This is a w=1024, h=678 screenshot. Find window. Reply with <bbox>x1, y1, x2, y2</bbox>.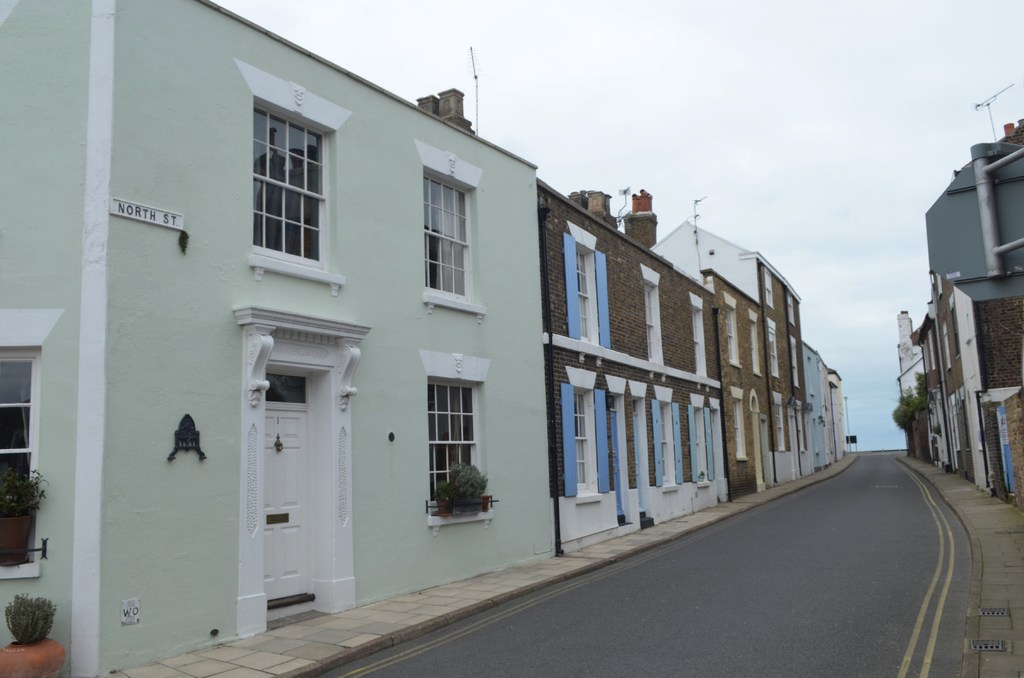
<bbox>420, 350, 493, 528</bbox>.
